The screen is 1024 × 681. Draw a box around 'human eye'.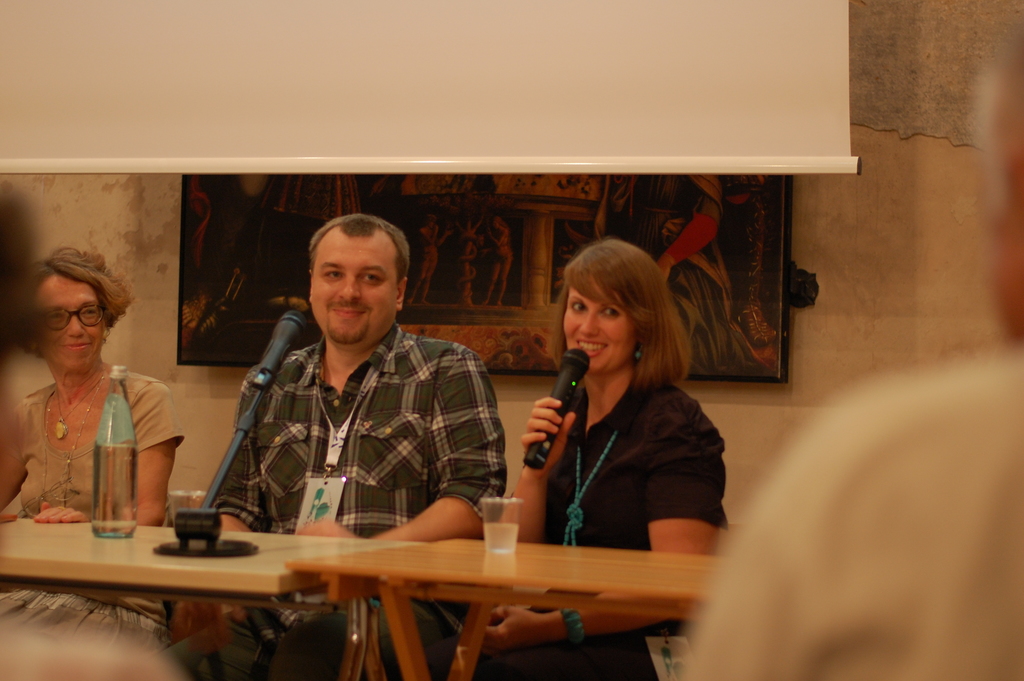
bbox=[322, 267, 346, 284].
